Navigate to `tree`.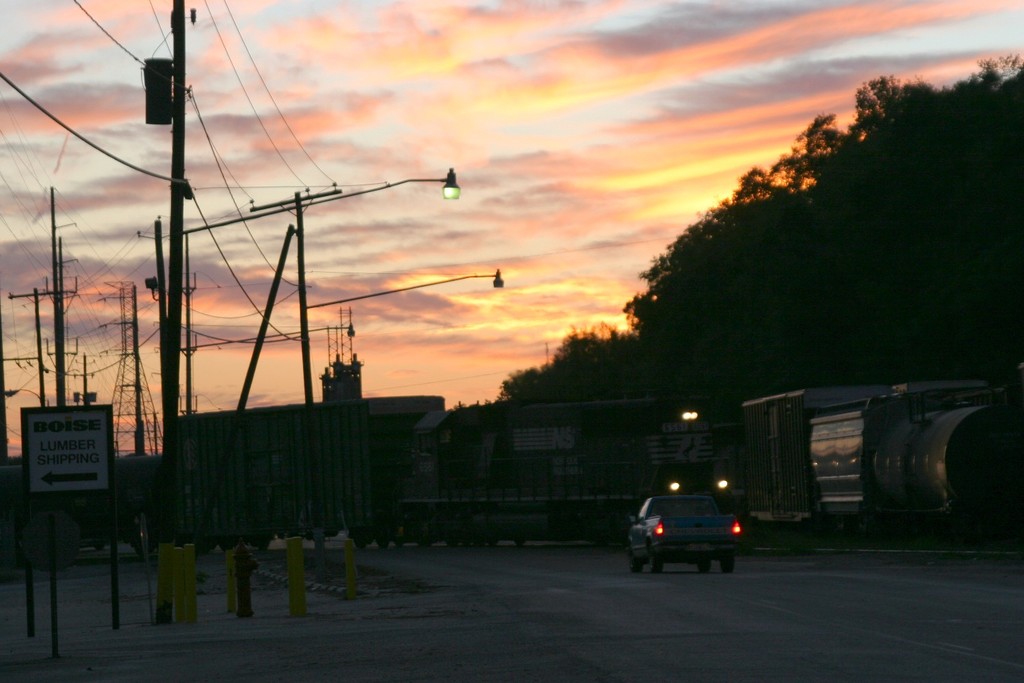
Navigation target: (x1=661, y1=202, x2=787, y2=365).
